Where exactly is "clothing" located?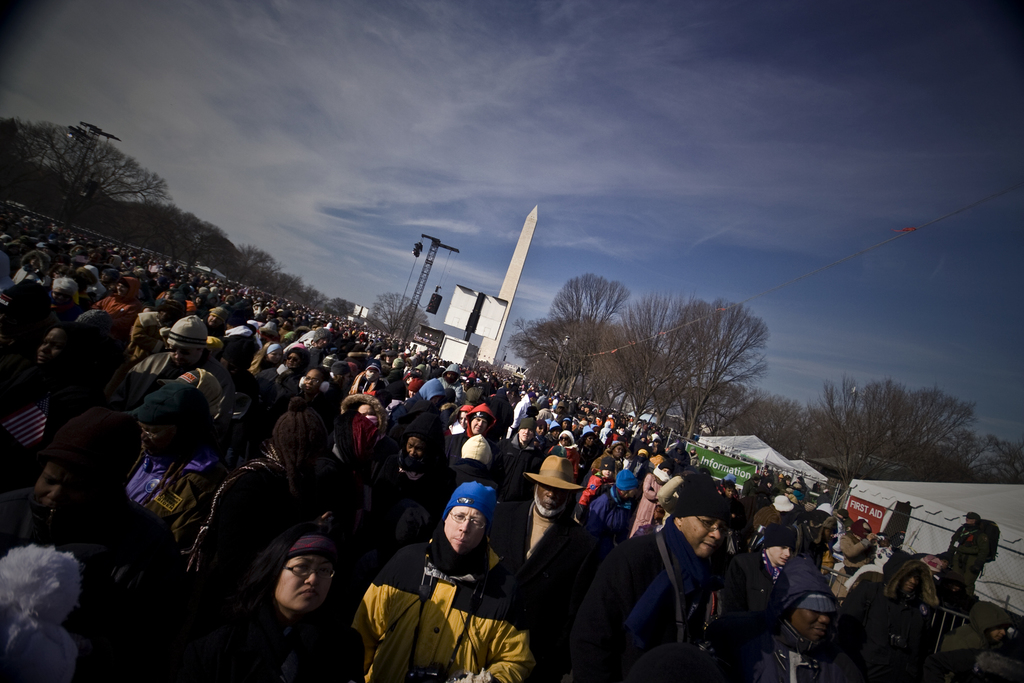
Its bounding box is locate(569, 509, 725, 682).
